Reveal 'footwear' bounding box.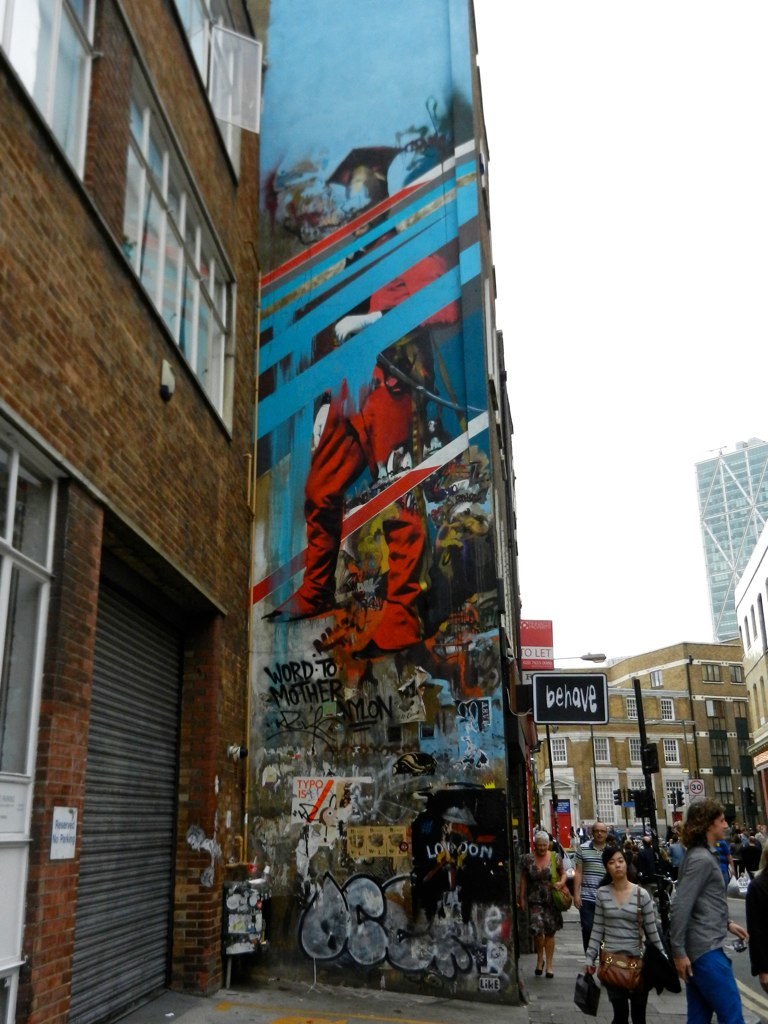
Revealed: [535,959,545,970].
